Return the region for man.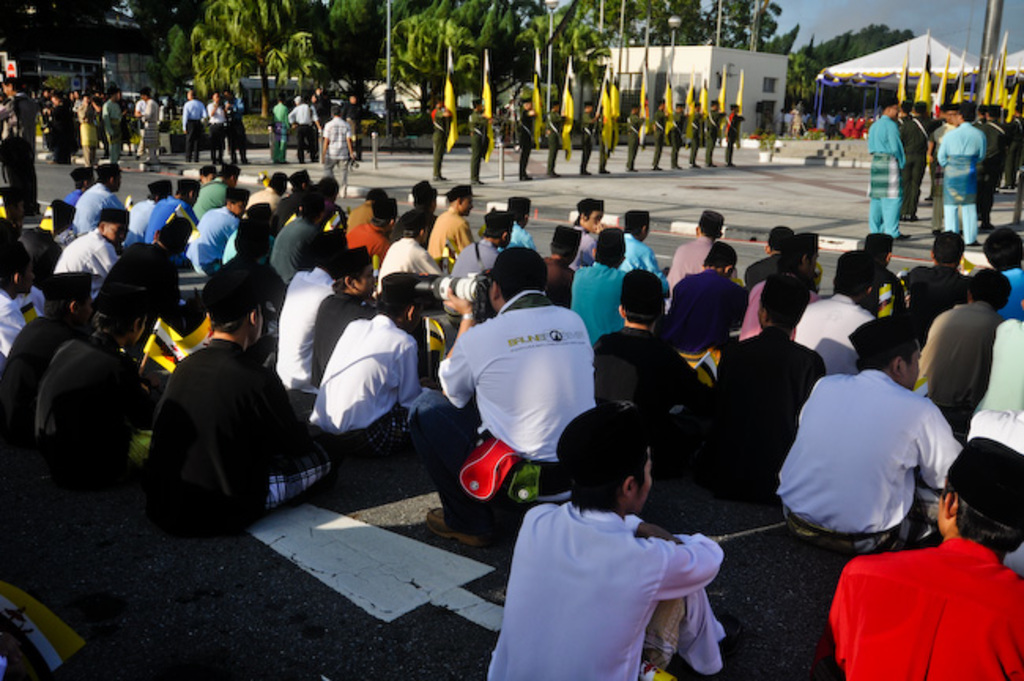
bbox(941, 107, 981, 247).
